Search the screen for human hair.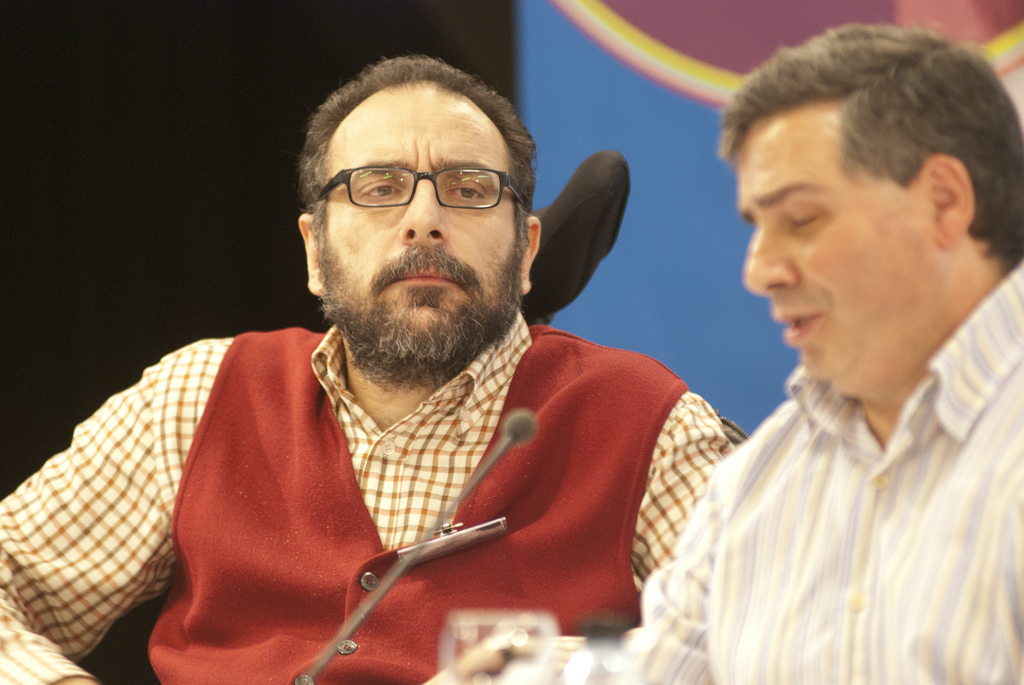
Found at (717,22,1022,276).
